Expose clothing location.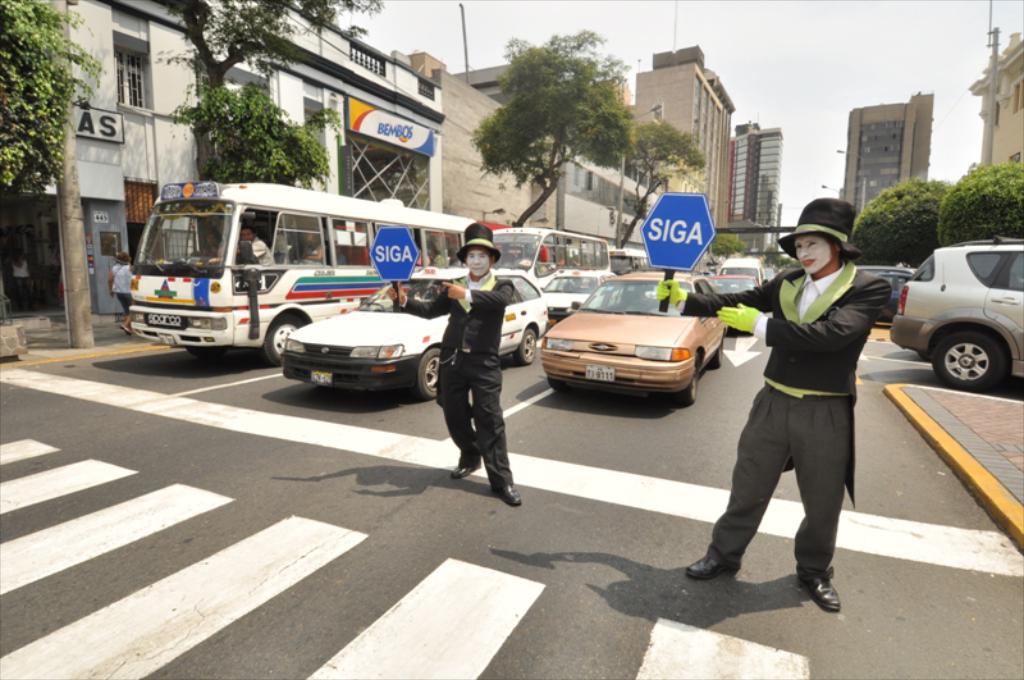
Exposed at box(15, 259, 40, 304).
